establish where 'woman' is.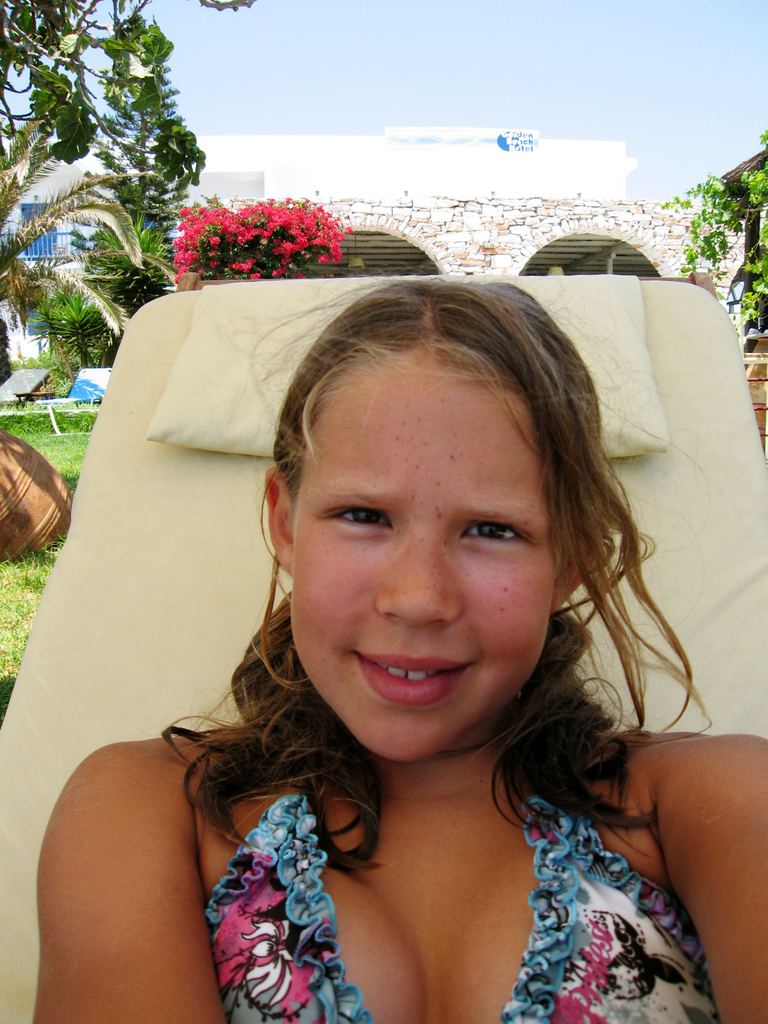
Established at 29/281/767/1023.
